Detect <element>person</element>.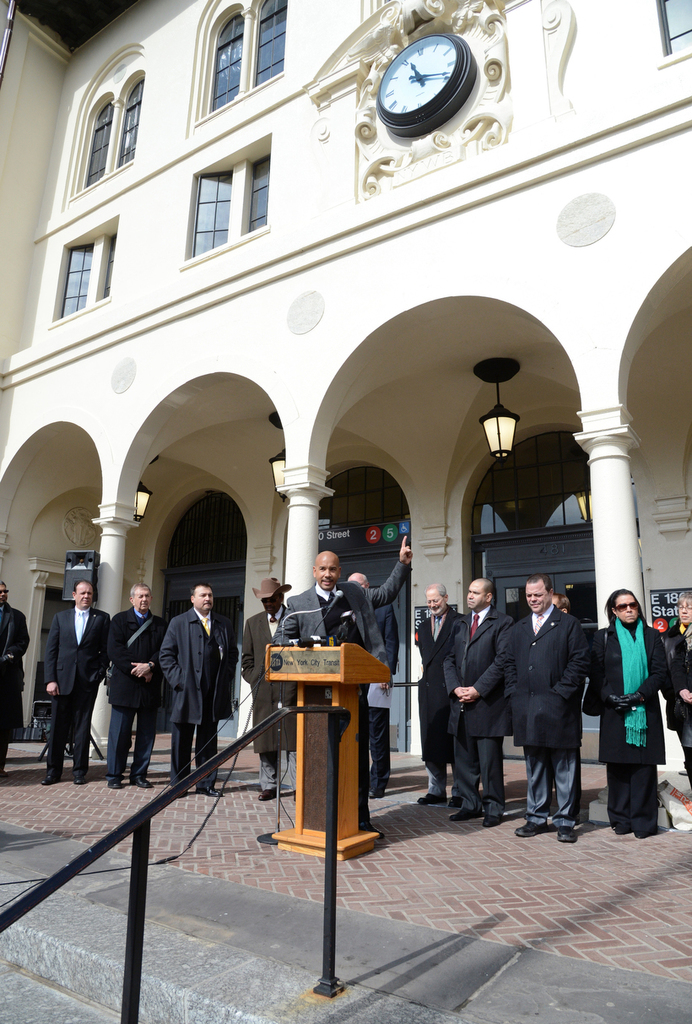
Detected at (left=549, top=594, right=570, bottom=617).
